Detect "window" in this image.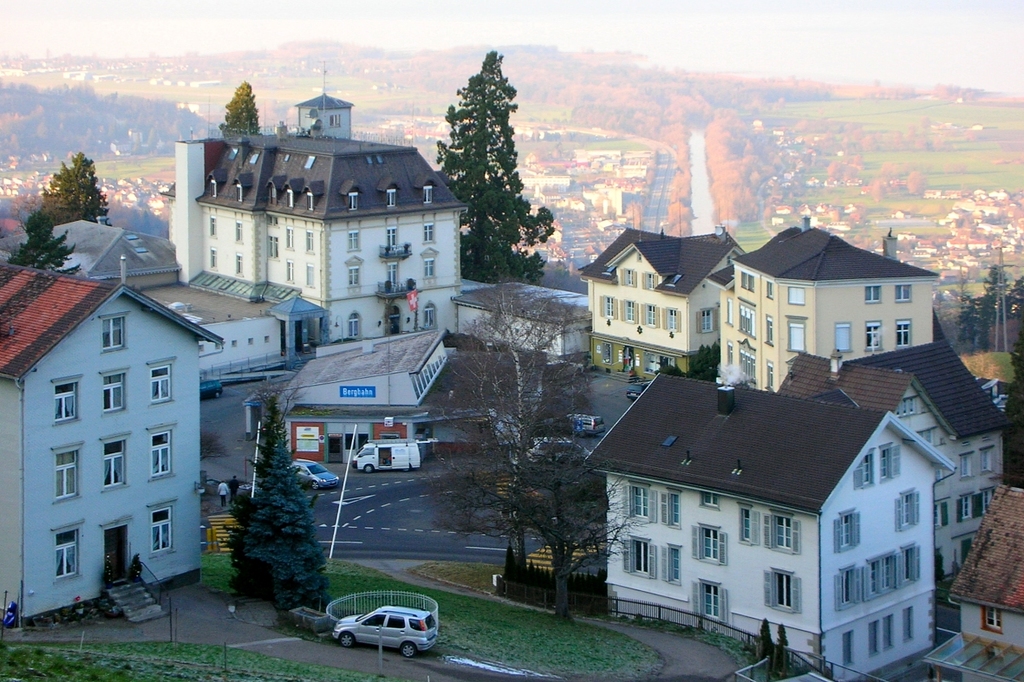
Detection: locate(899, 607, 914, 641).
